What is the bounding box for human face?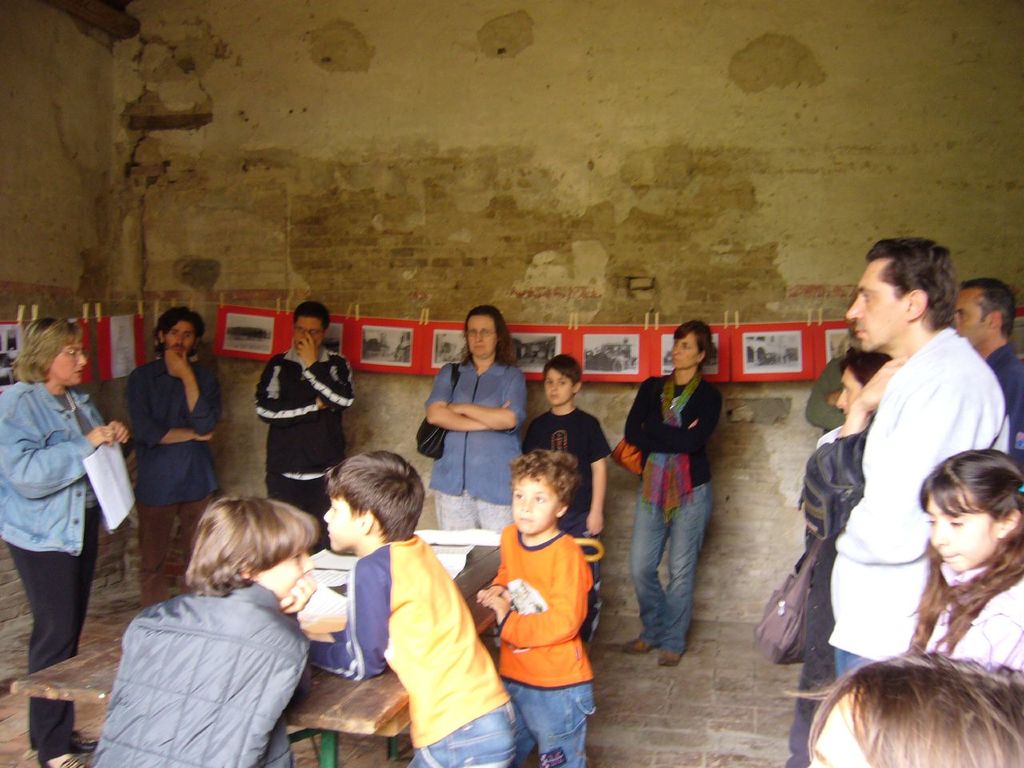
[466,314,498,356].
